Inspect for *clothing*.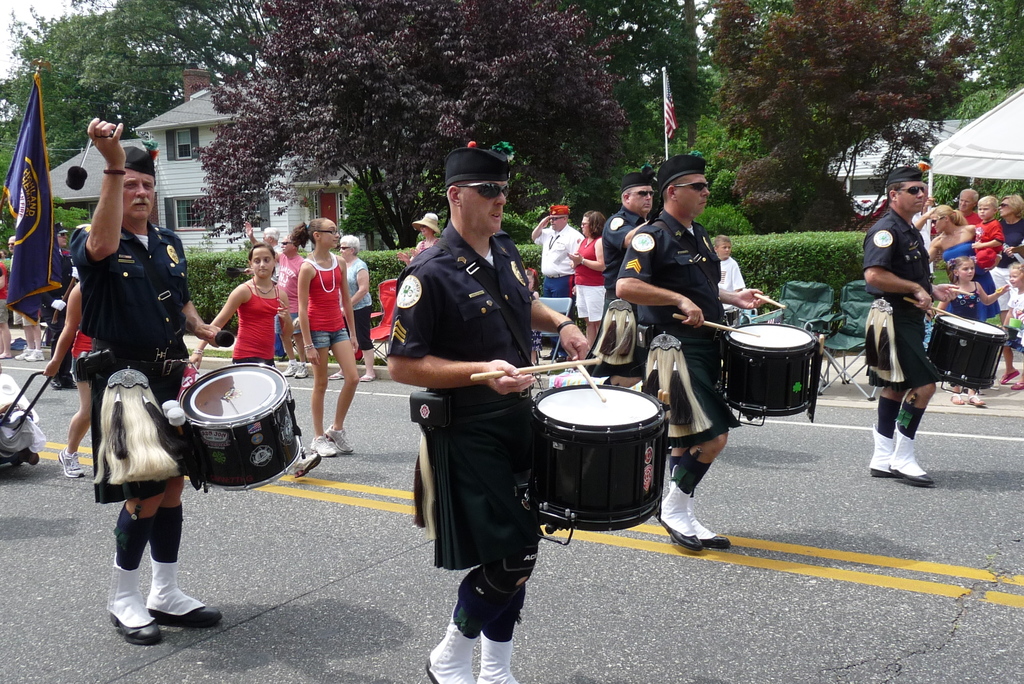
Inspection: l=612, t=215, r=742, b=438.
